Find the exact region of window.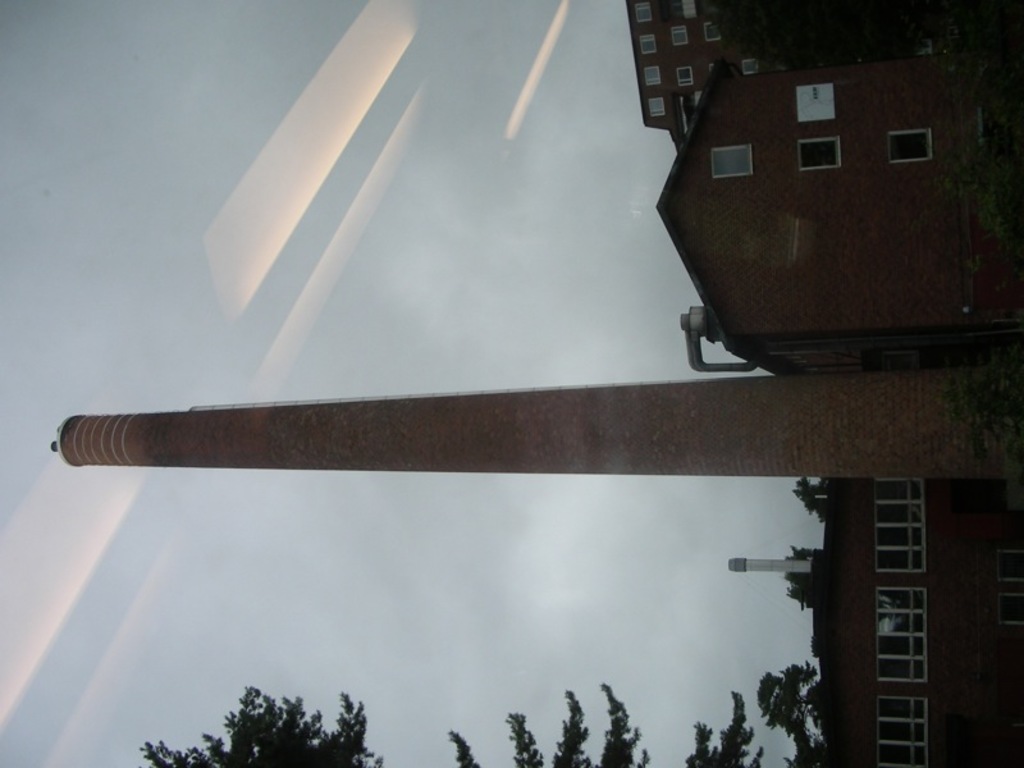
Exact region: bbox(741, 59, 754, 69).
